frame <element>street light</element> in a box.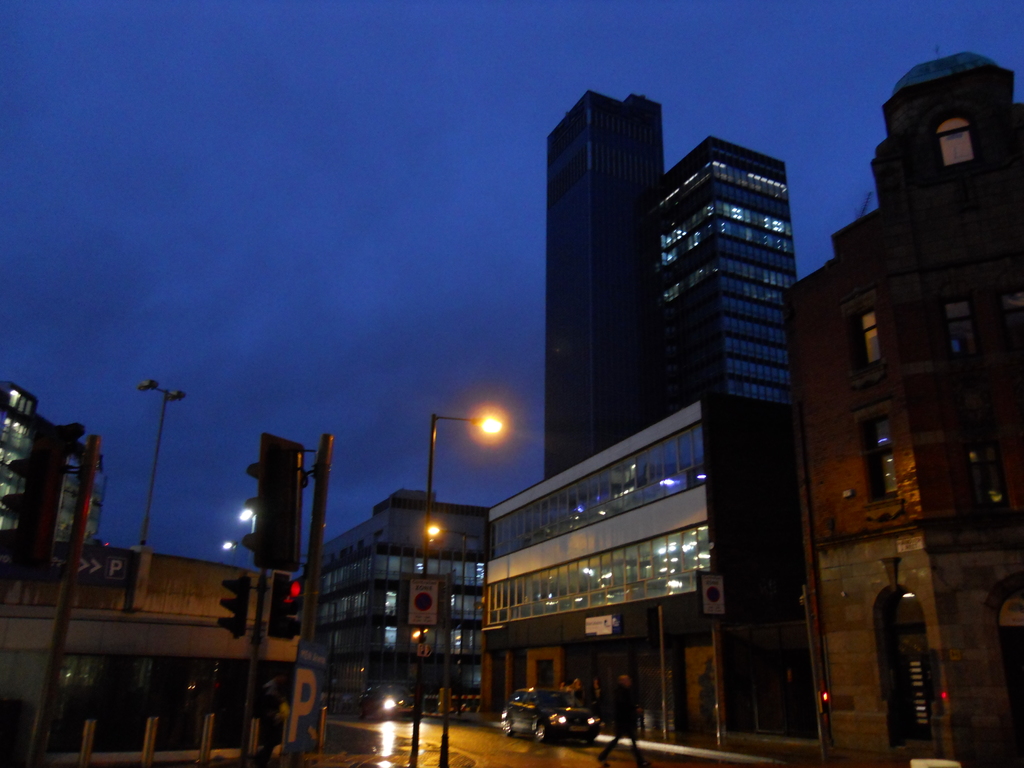
[left=132, top=373, right=190, bottom=618].
